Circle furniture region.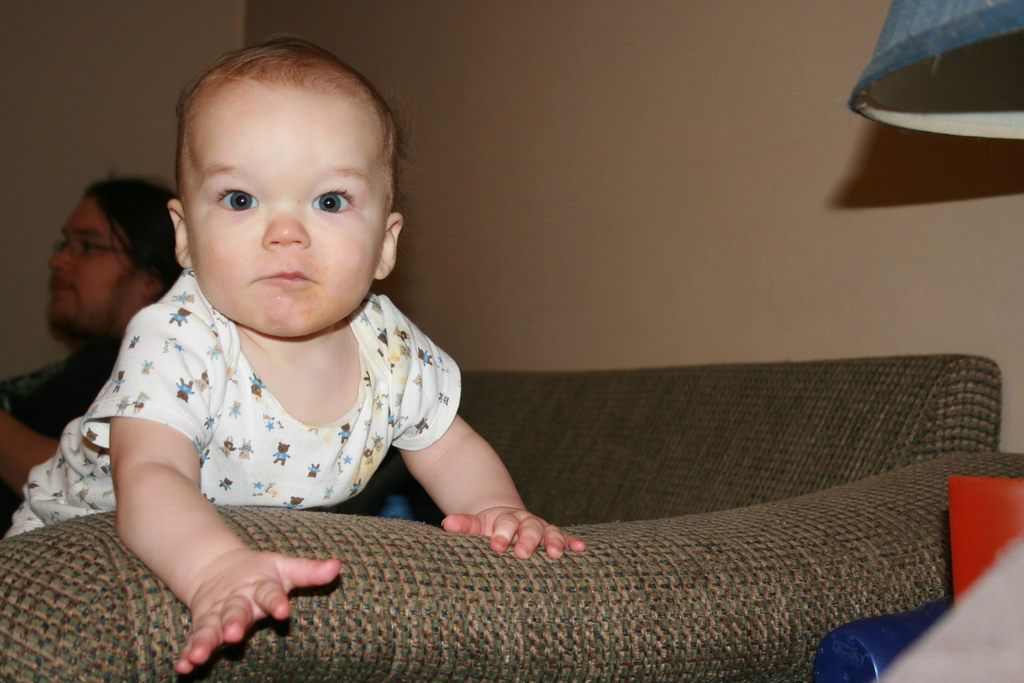
Region: left=0, top=354, right=1023, bottom=682.
